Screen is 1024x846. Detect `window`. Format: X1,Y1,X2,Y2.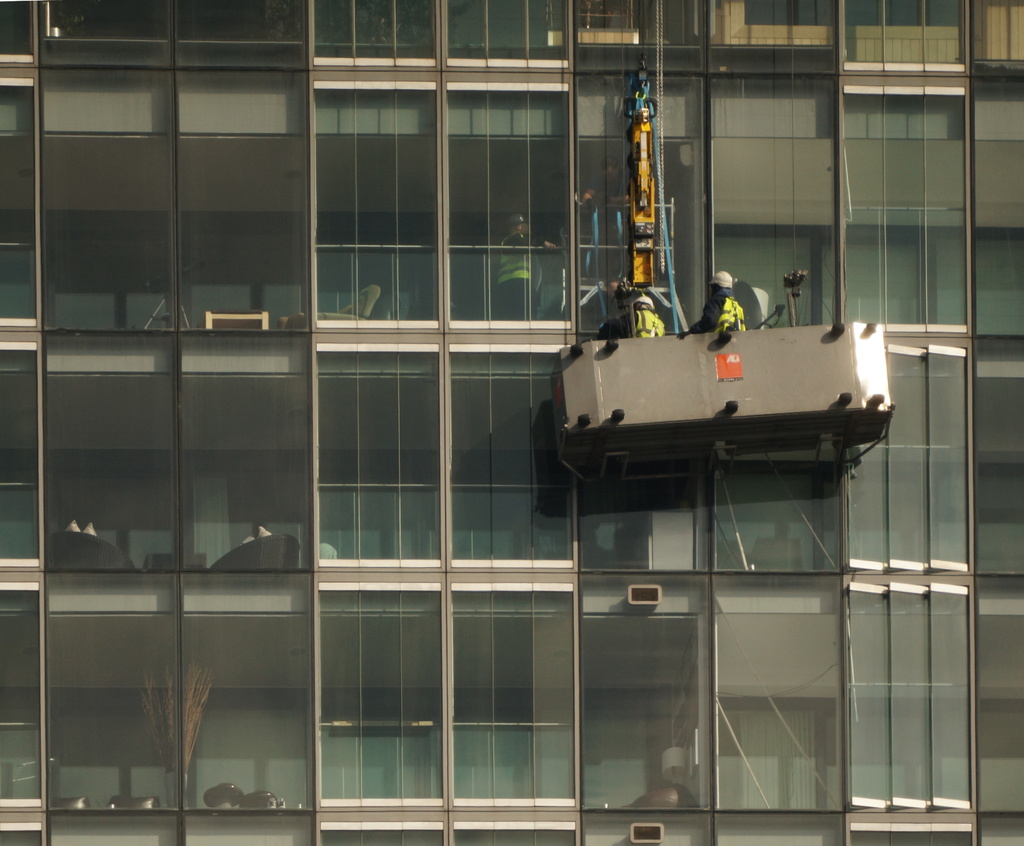
308,69,445,336.
